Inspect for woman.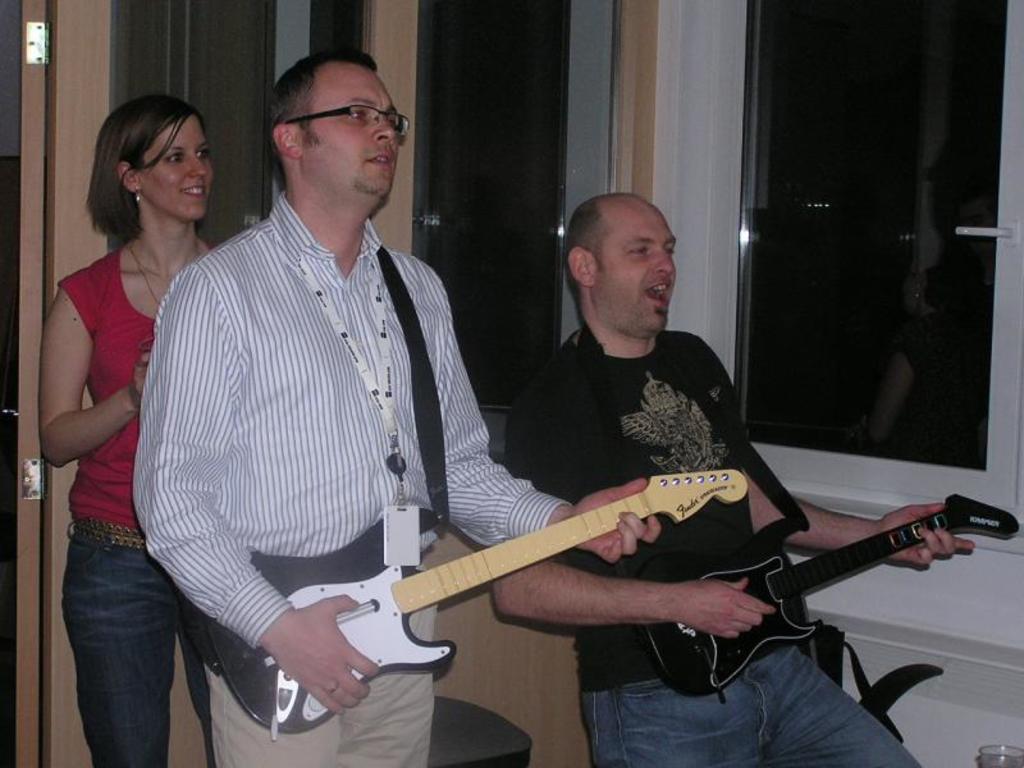
Inspection: left=26, top=79, right=209, bottom=756.
